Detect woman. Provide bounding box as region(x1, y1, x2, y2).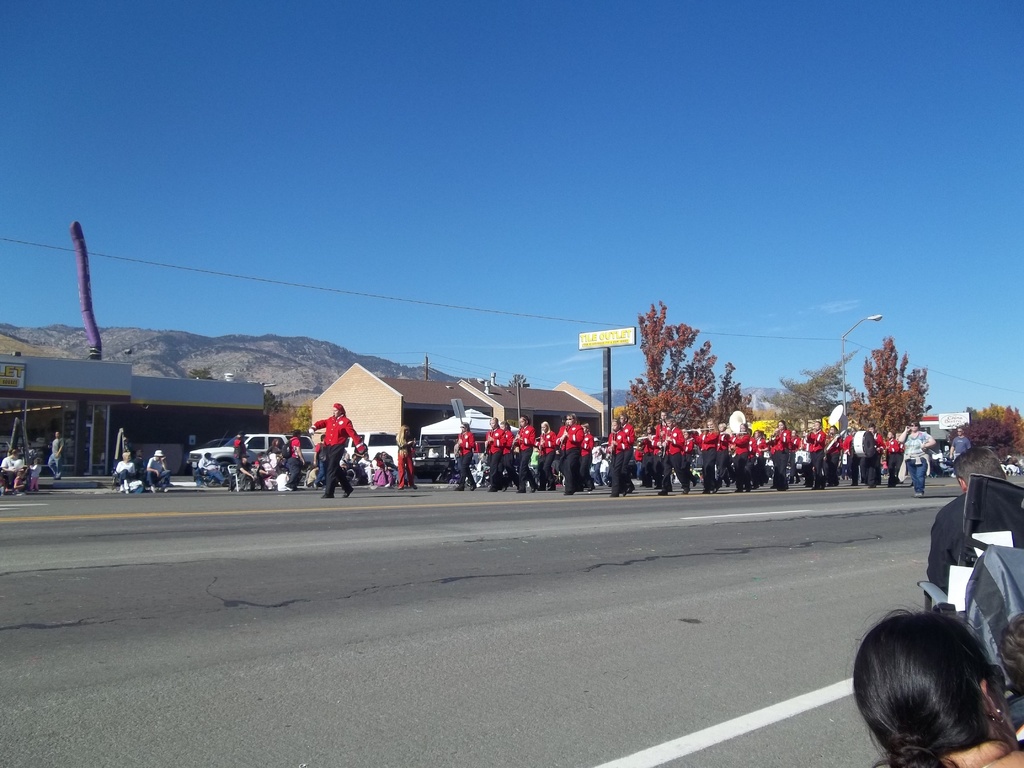
region(732, 421, 755, 492).
